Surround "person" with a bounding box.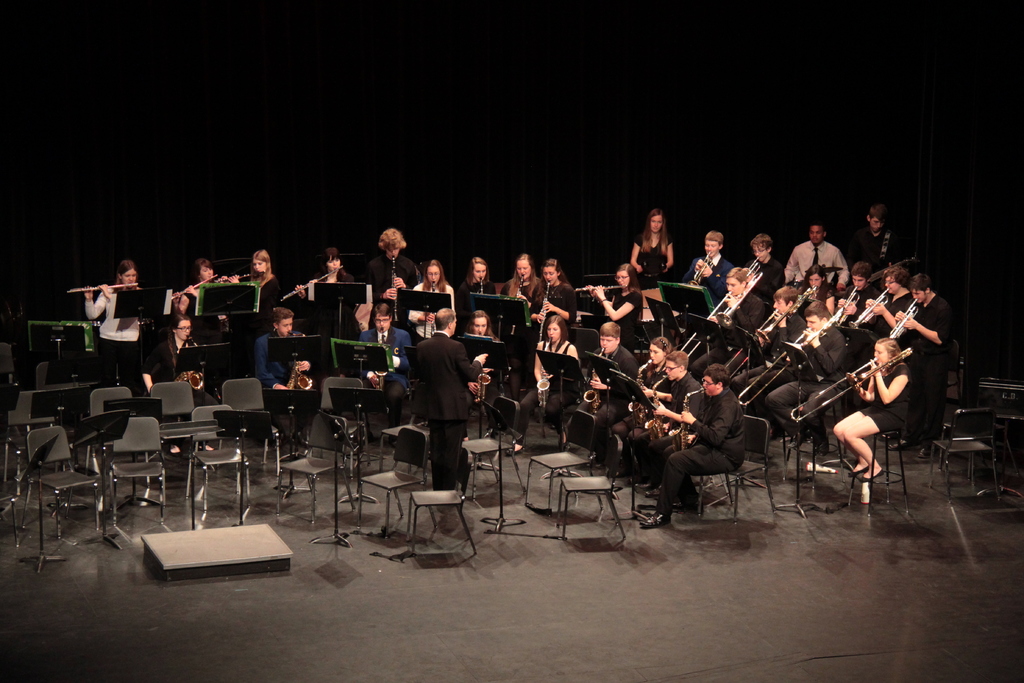
<region>352, 227, 415, 305</region>.
